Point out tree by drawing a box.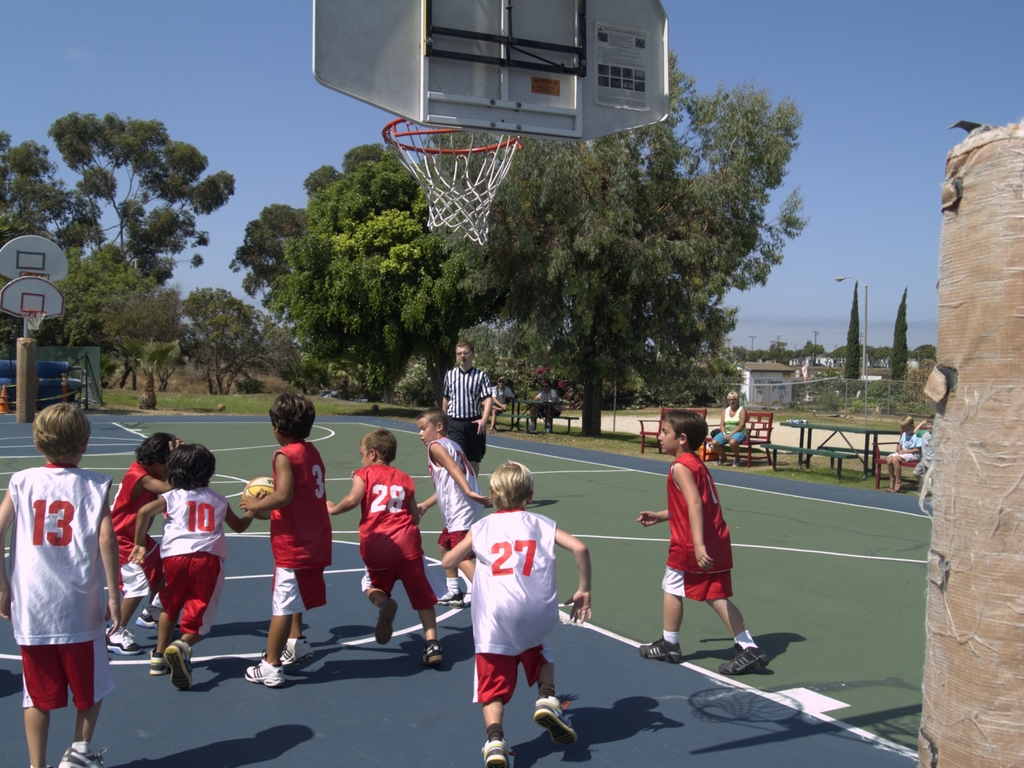
(826,265,934,406).
